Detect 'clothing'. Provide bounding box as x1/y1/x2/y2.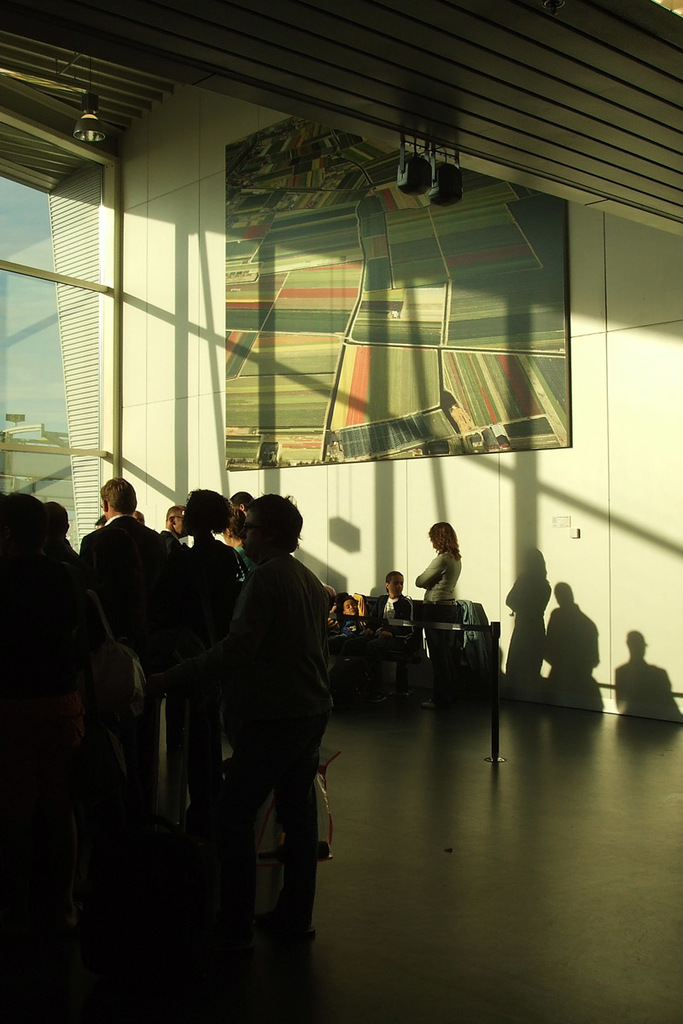
184/492/342/907.
